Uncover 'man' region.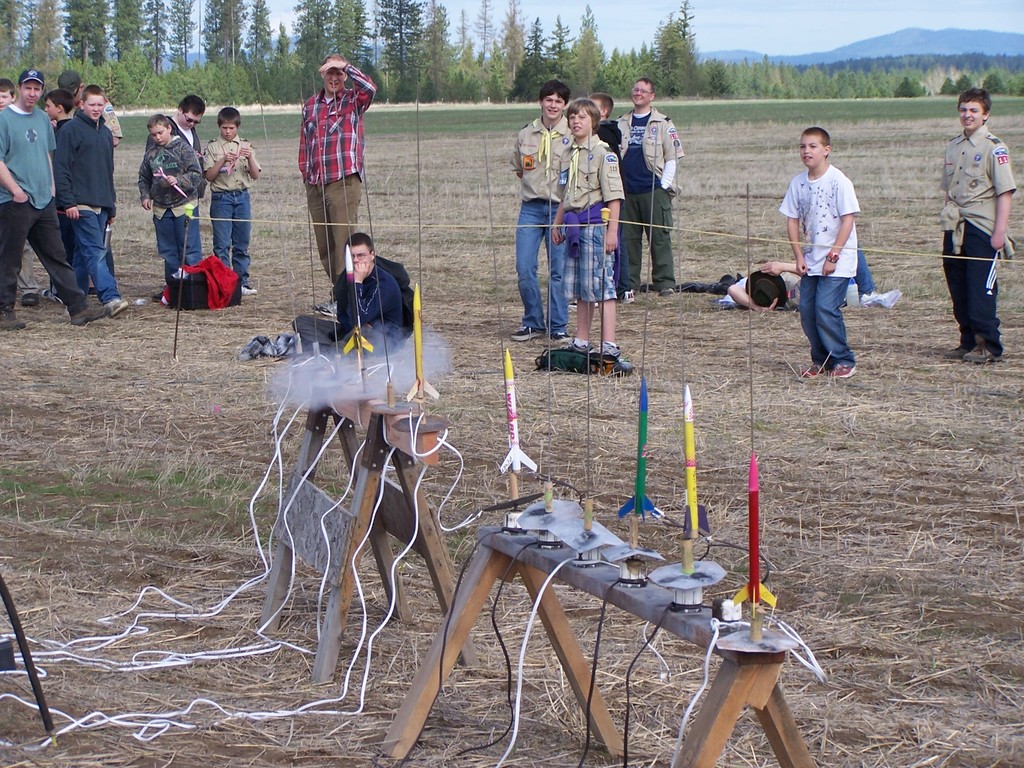
Uncovered: left=618, top=78, right=694, bottom=308.
